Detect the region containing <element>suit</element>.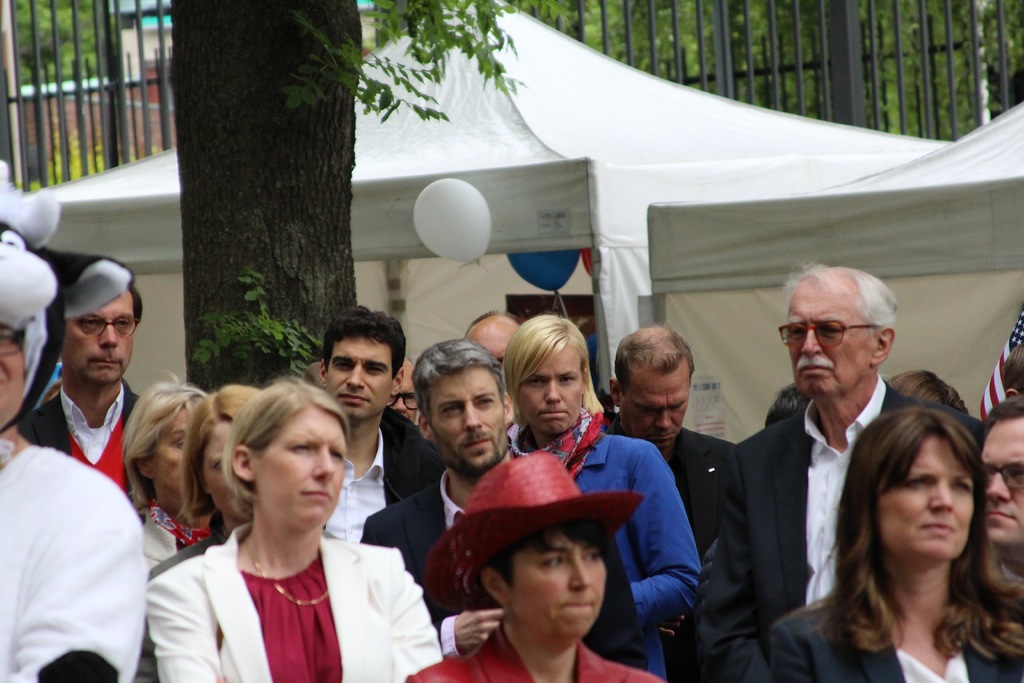
<region>682, 386, 999, 682</region>.
